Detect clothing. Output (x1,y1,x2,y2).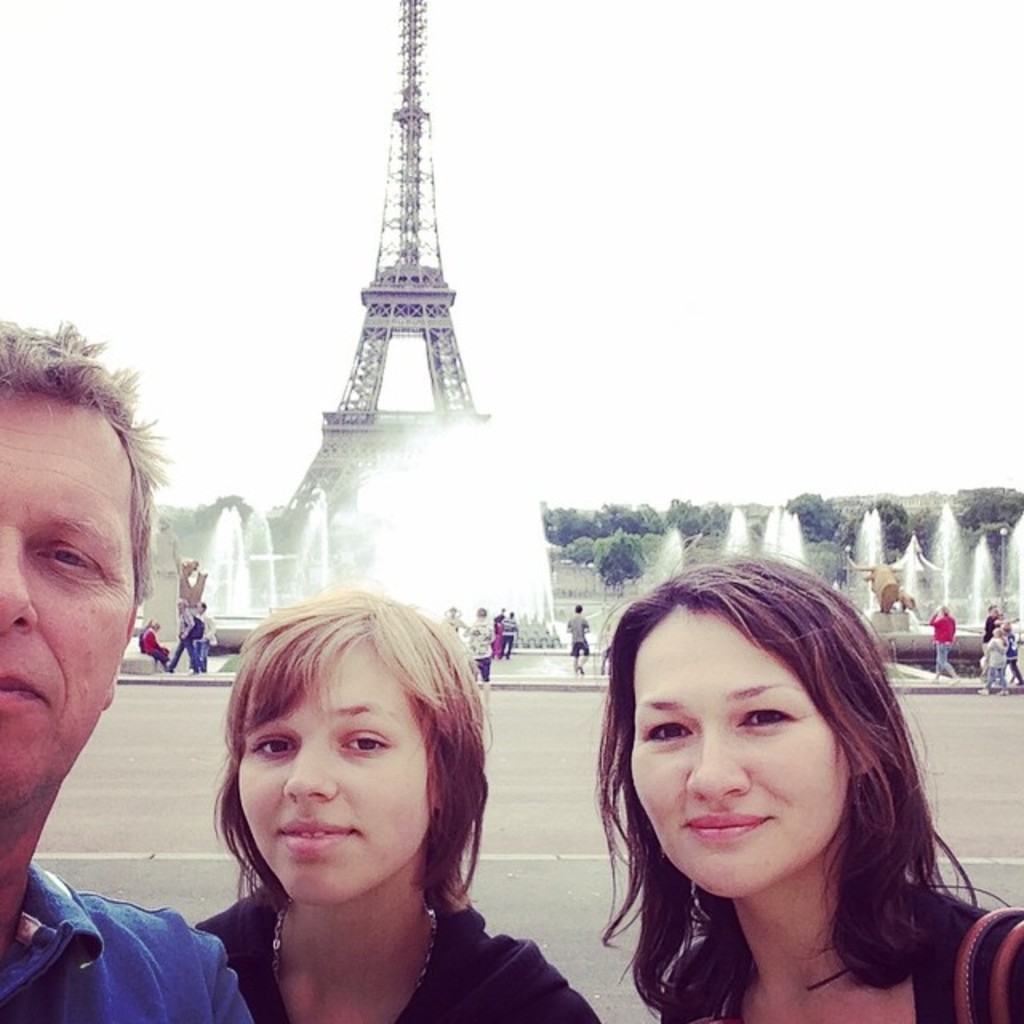
(190,610,218,670).
